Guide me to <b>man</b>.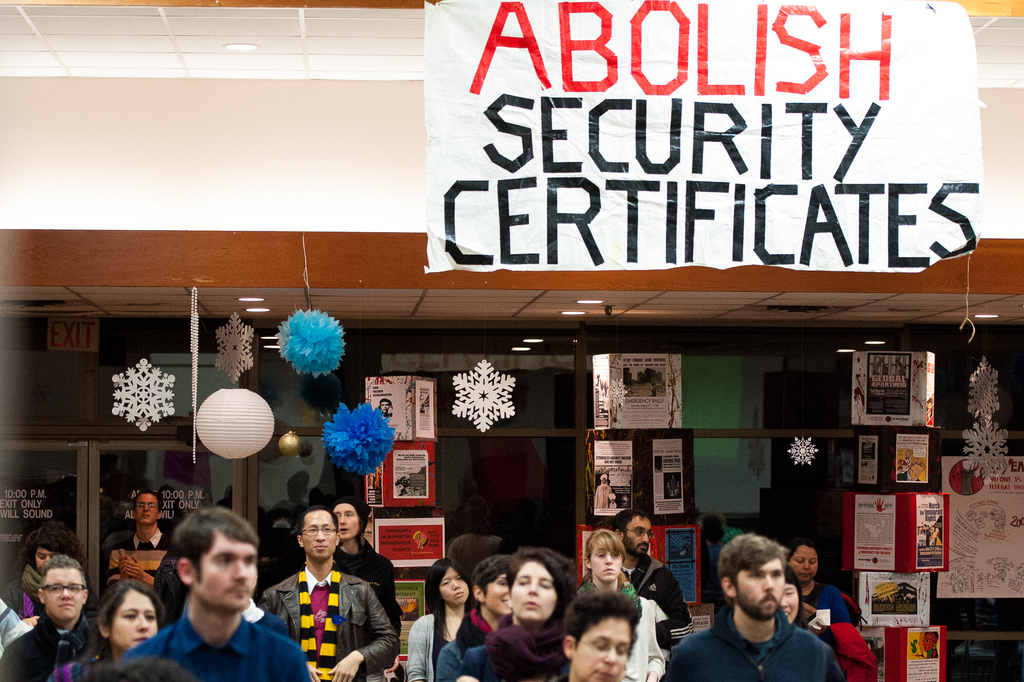
Guidance: bbox=[124, 506, 312, 681].
